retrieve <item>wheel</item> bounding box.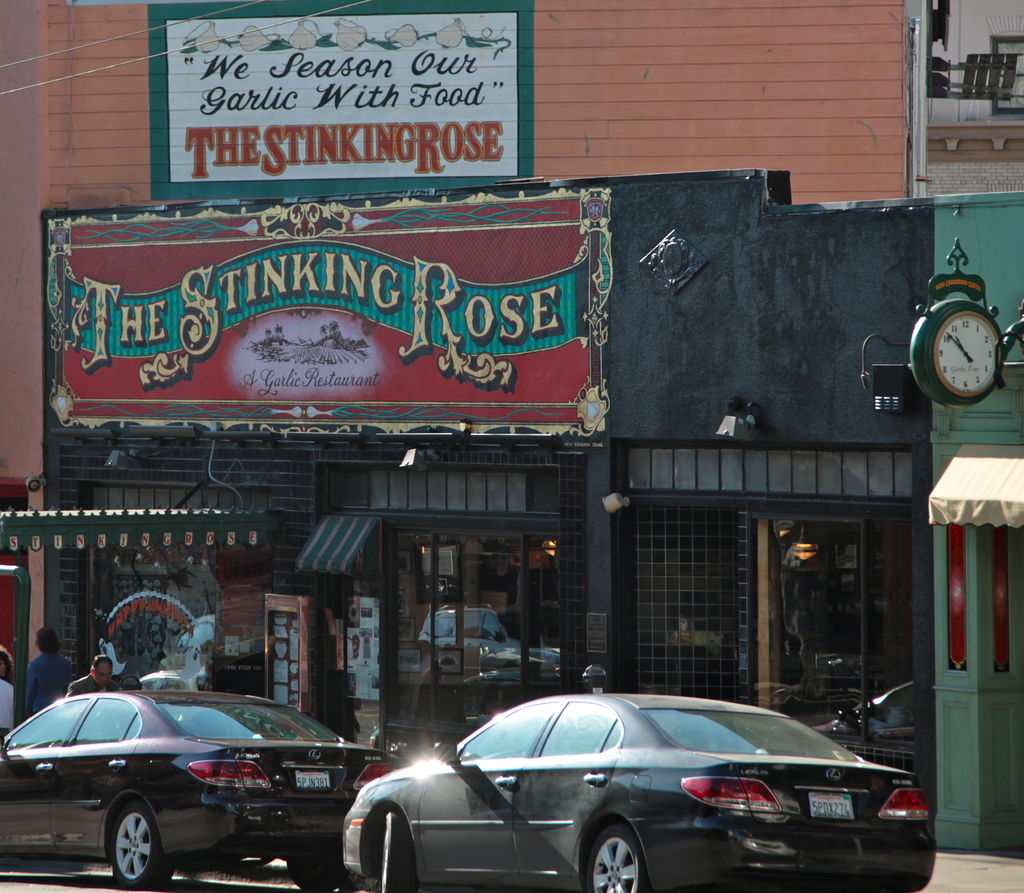
Bounding box: x1=374, y1=801, x2=420, y2=892.
